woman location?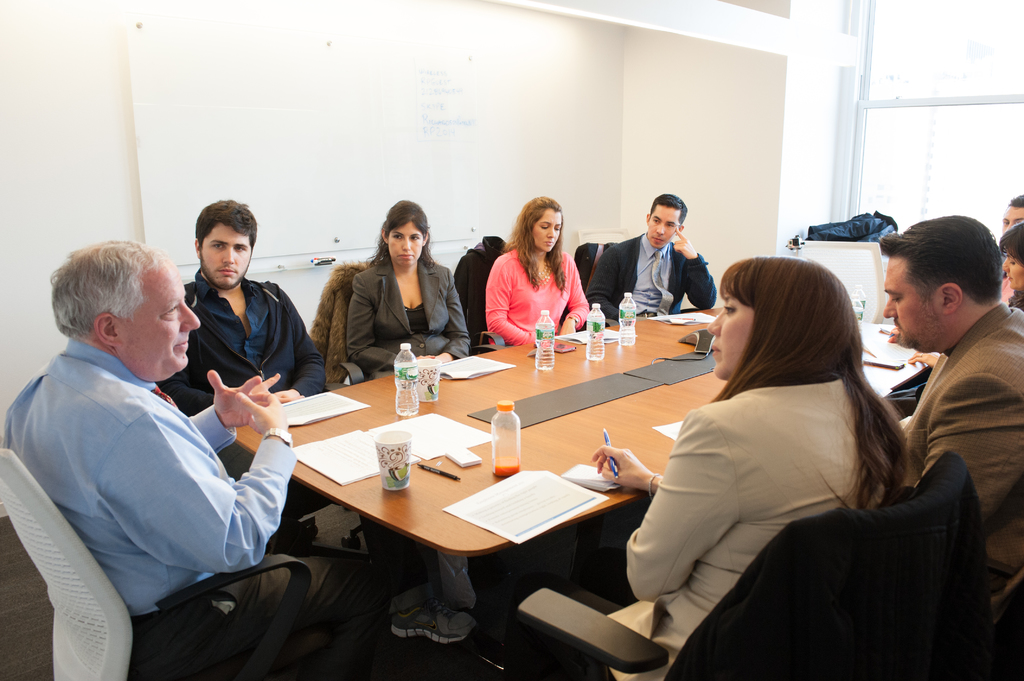
box(997, 222, 1023, 312)
